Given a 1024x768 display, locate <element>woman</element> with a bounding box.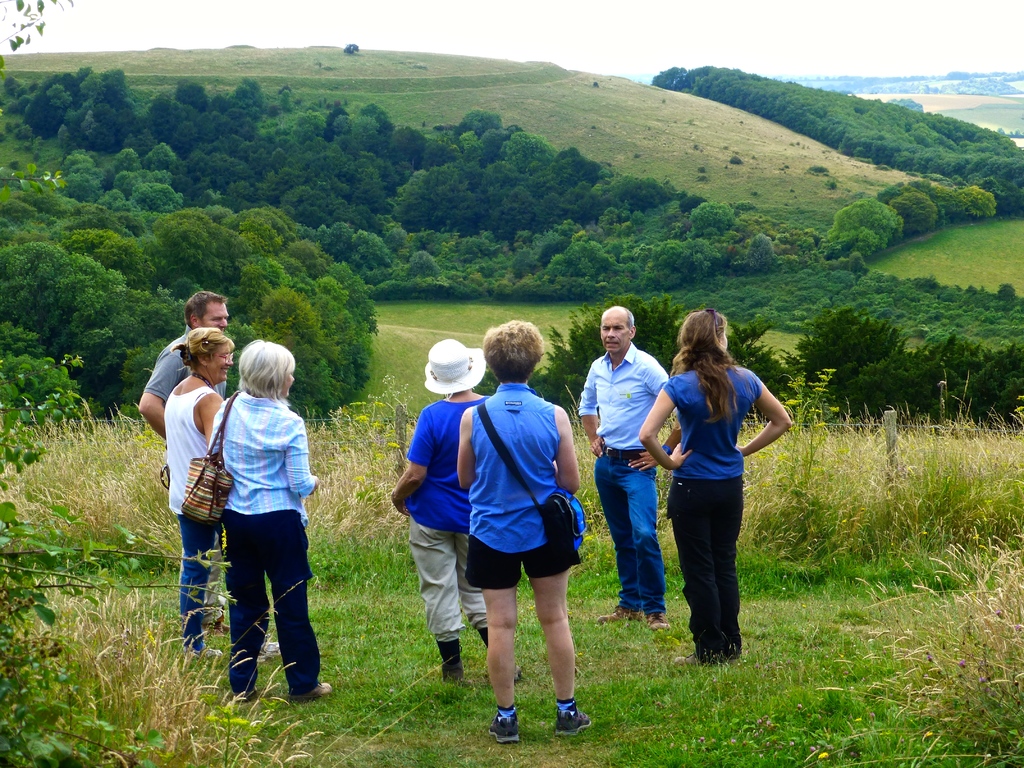
Located: bbox(454, 319, 588, 748).
